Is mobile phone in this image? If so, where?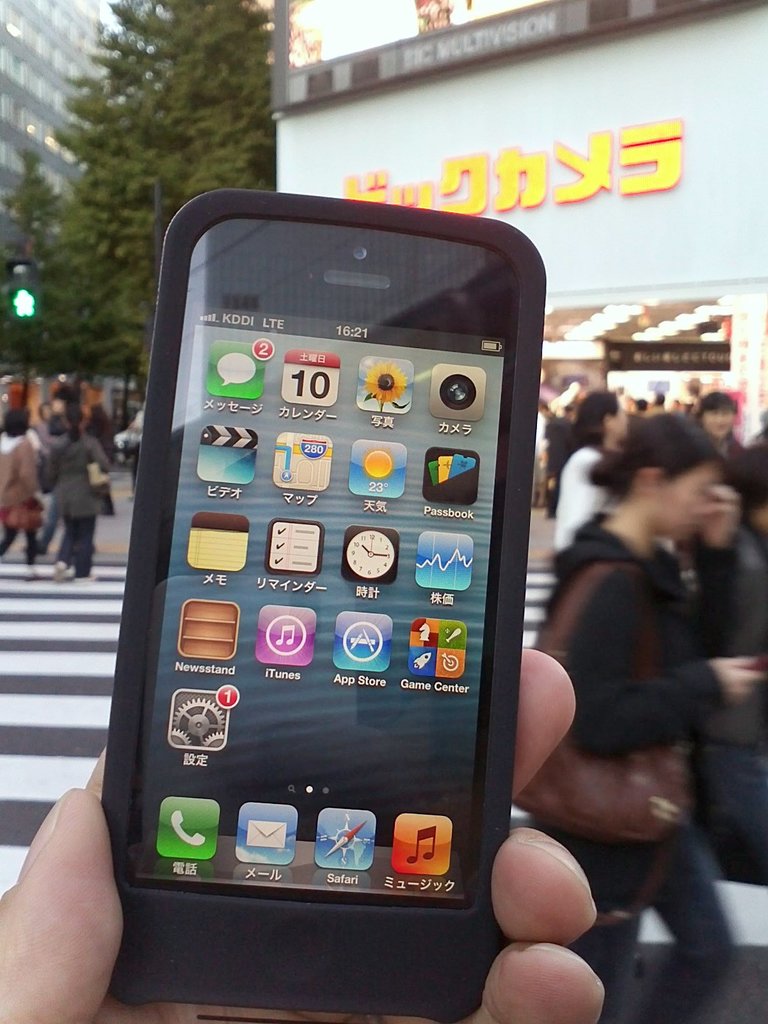
Yes, at rect(100, 156, 550, 974).
